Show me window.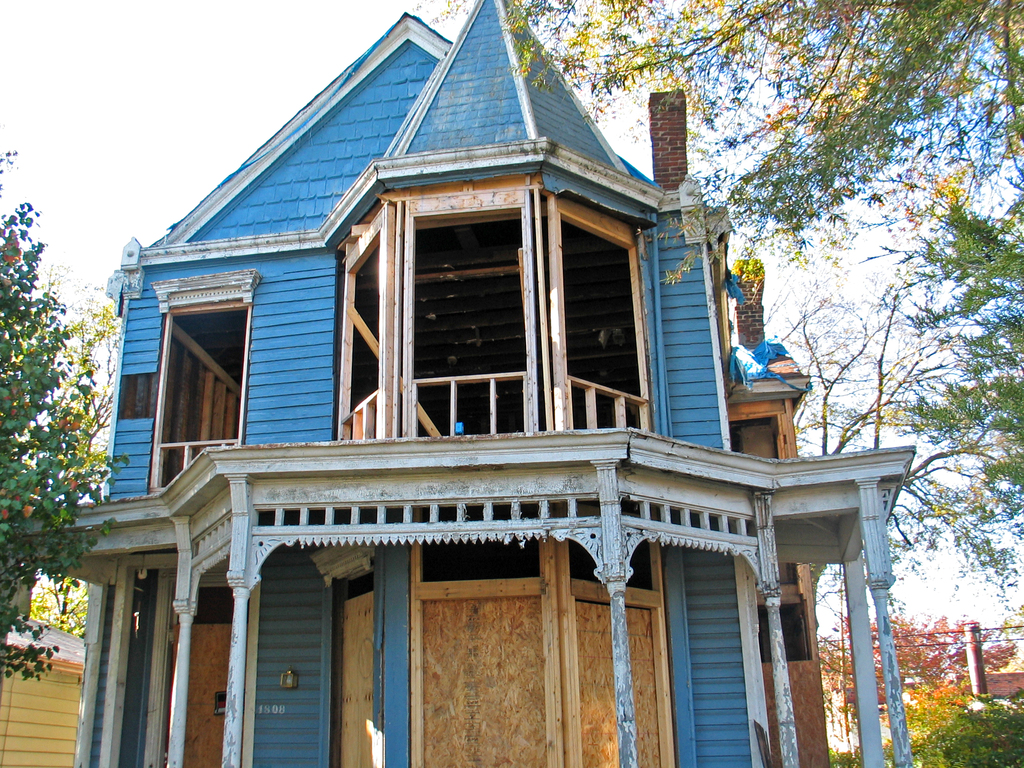
window is here: locate(115, 362, 152, 422).
